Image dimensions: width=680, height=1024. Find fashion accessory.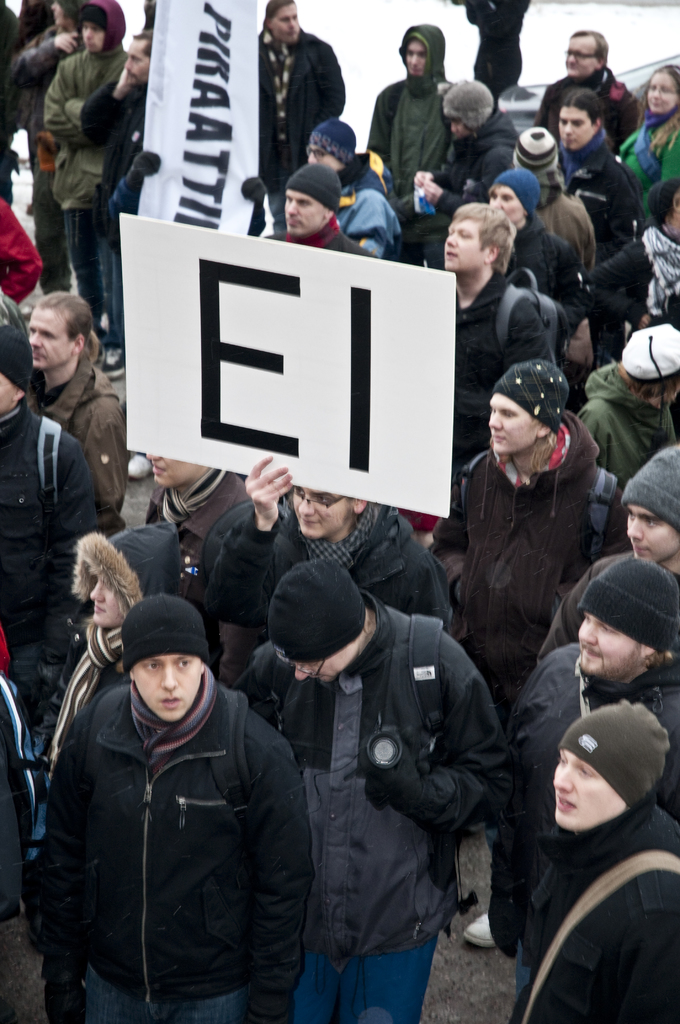
{"left": 556, "top": 700, "right": 672, "bottom": 810}.
